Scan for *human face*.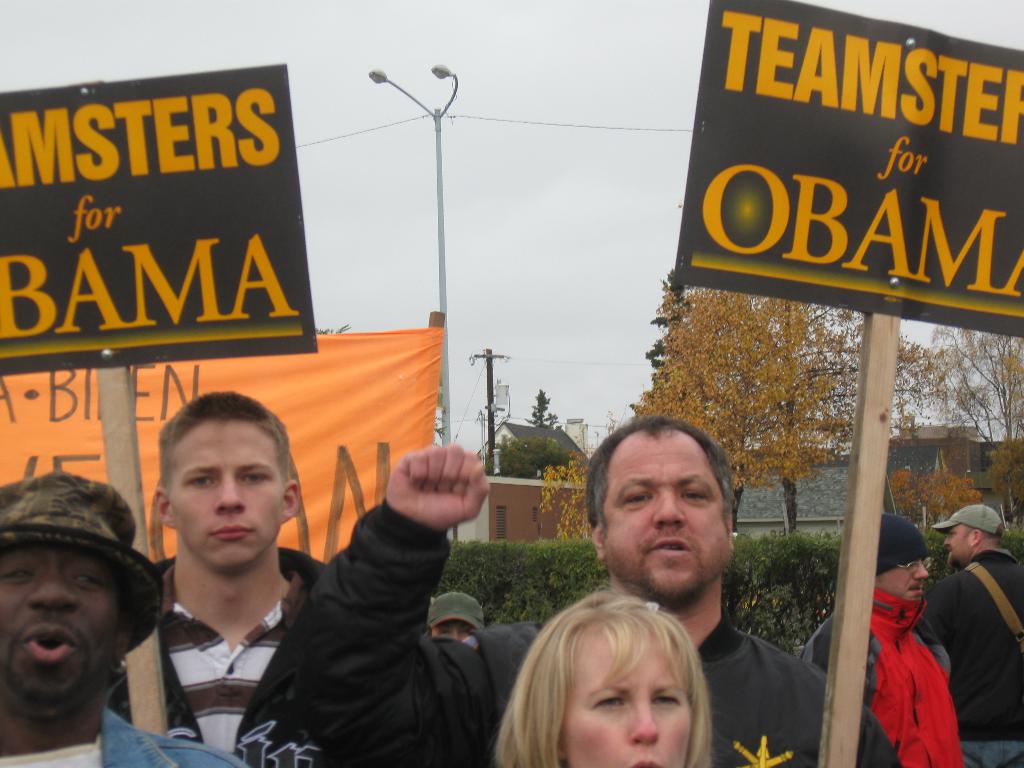
Scan result: bbox=(0, 542, 123, 718).
